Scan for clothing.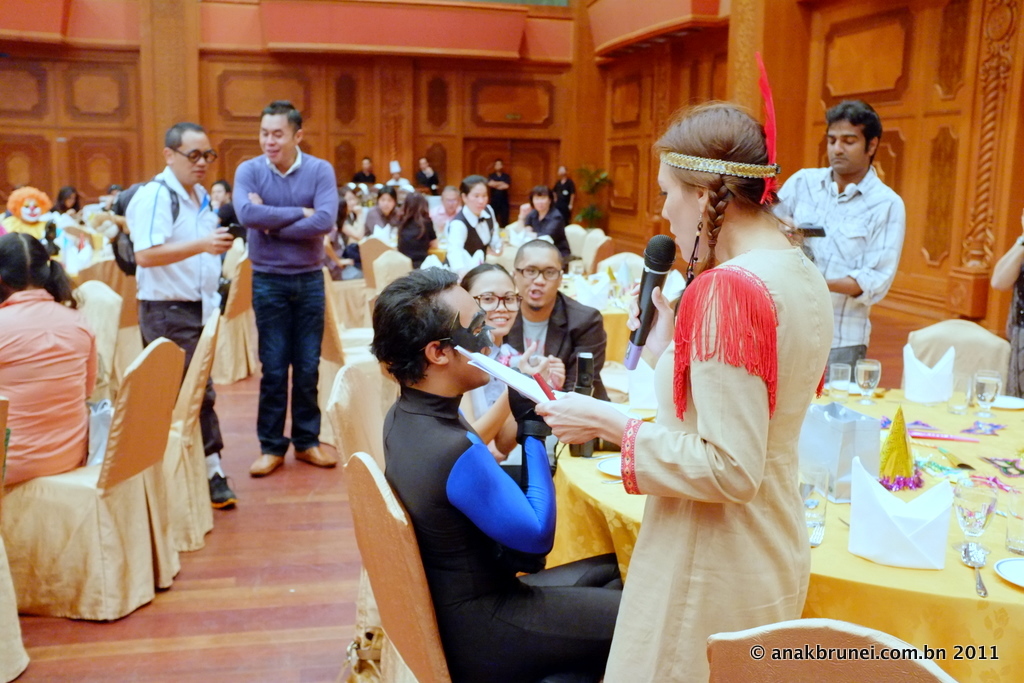
Scan result: [left=1007, top=240, right=1023, bottom=389].
